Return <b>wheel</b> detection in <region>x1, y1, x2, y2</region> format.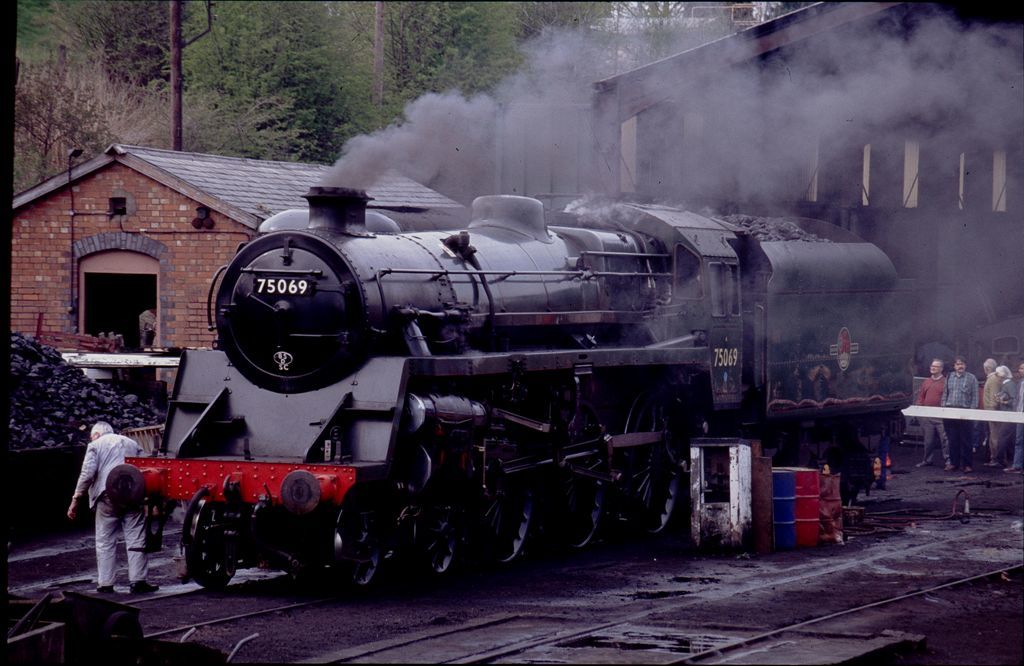
<region>478, 479, 534, 586</region>.
